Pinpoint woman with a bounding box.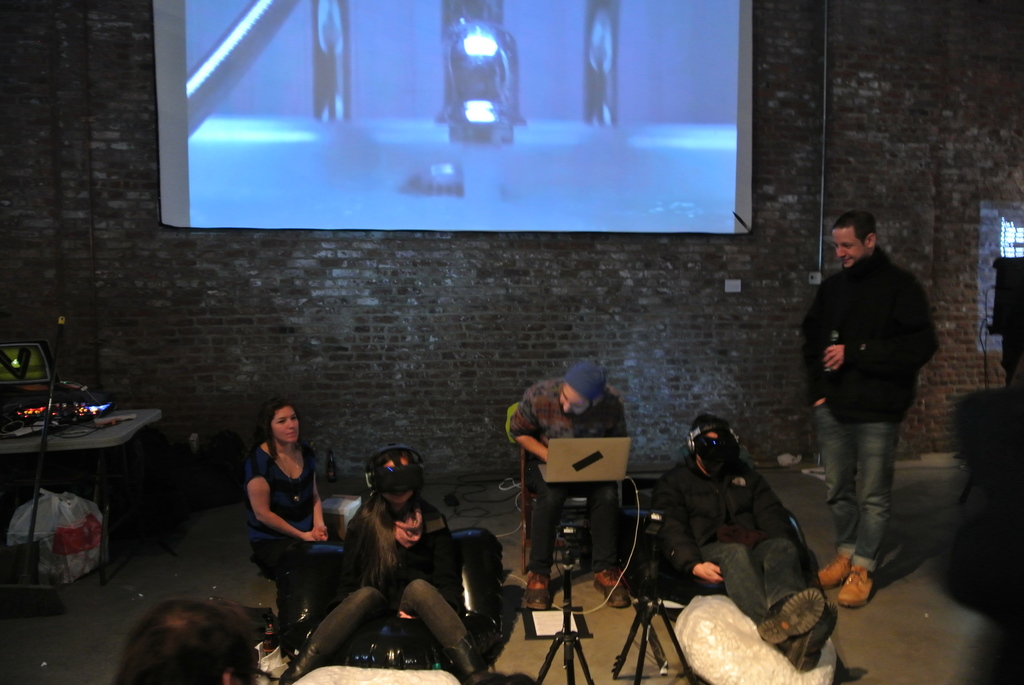
(left=241, top=397, right=346, bottom=618).
